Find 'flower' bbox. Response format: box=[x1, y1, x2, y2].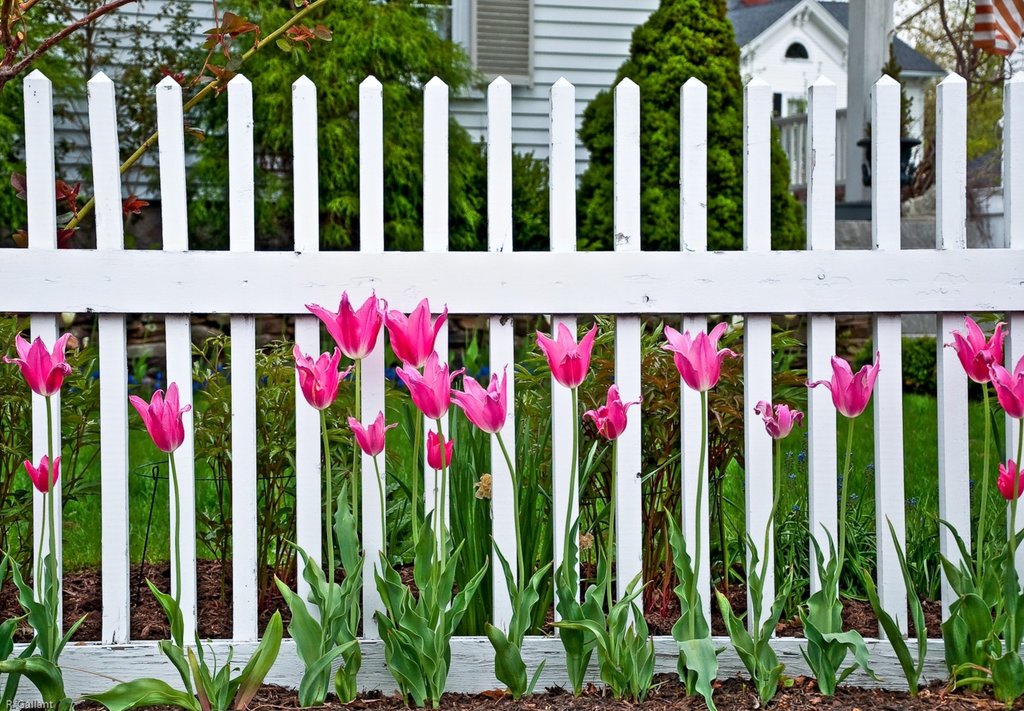
box=[943, 313, 1010, 396].
